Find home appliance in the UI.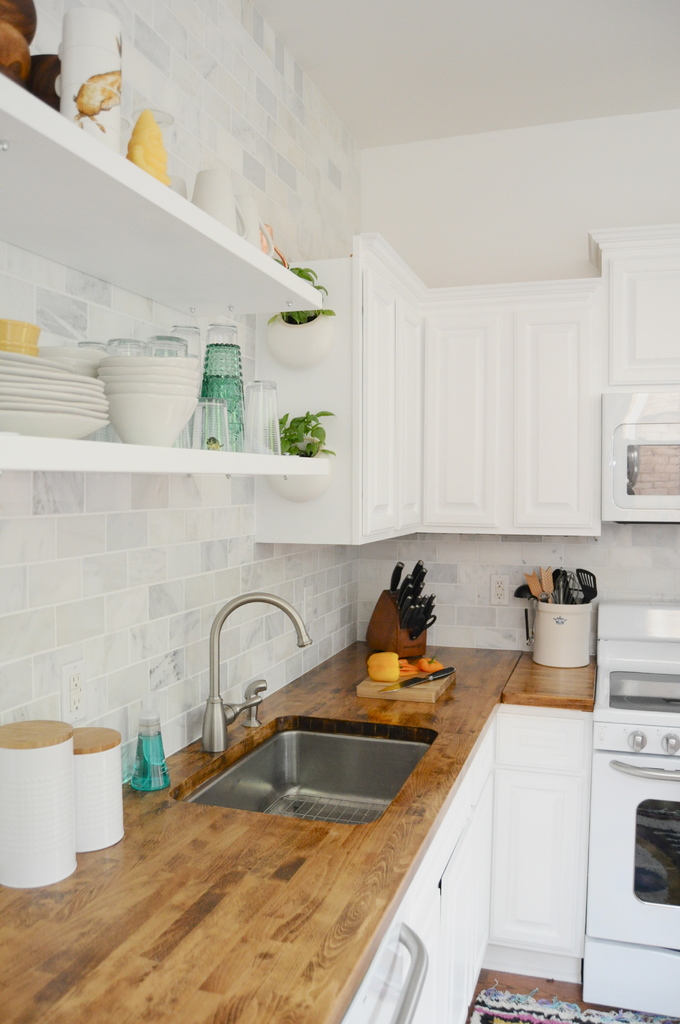
UI element at bbox(604, 386, 679, 529).
